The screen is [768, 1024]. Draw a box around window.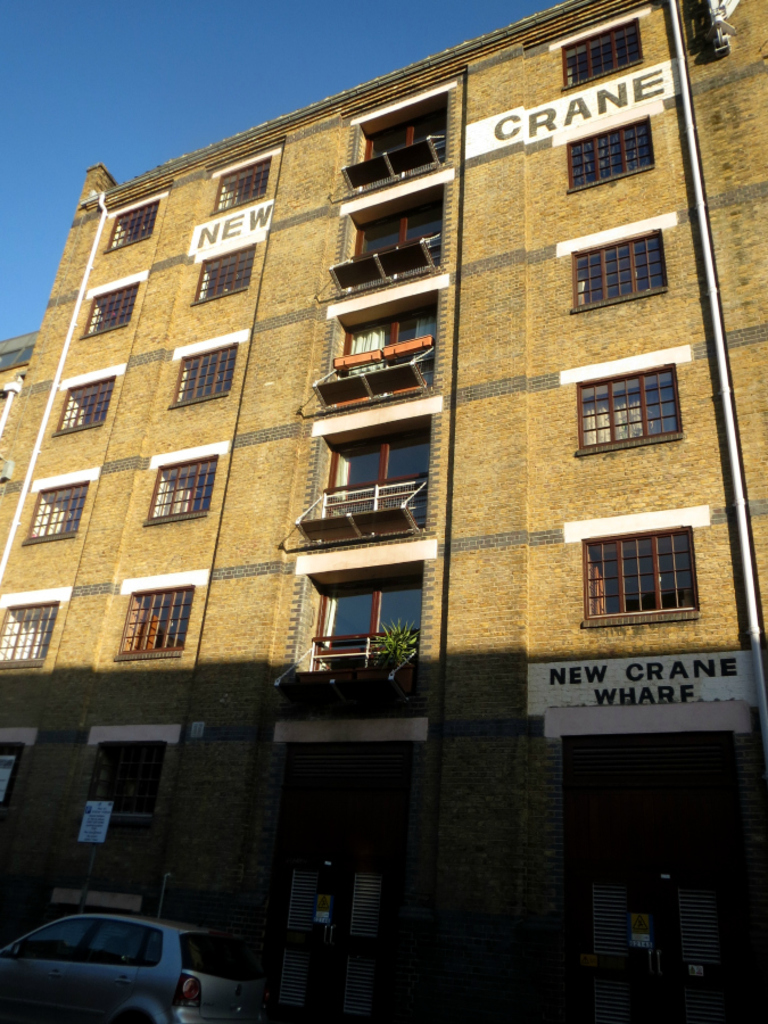
pyautogui.locateOnScreen(0, 604, 53, 668).
